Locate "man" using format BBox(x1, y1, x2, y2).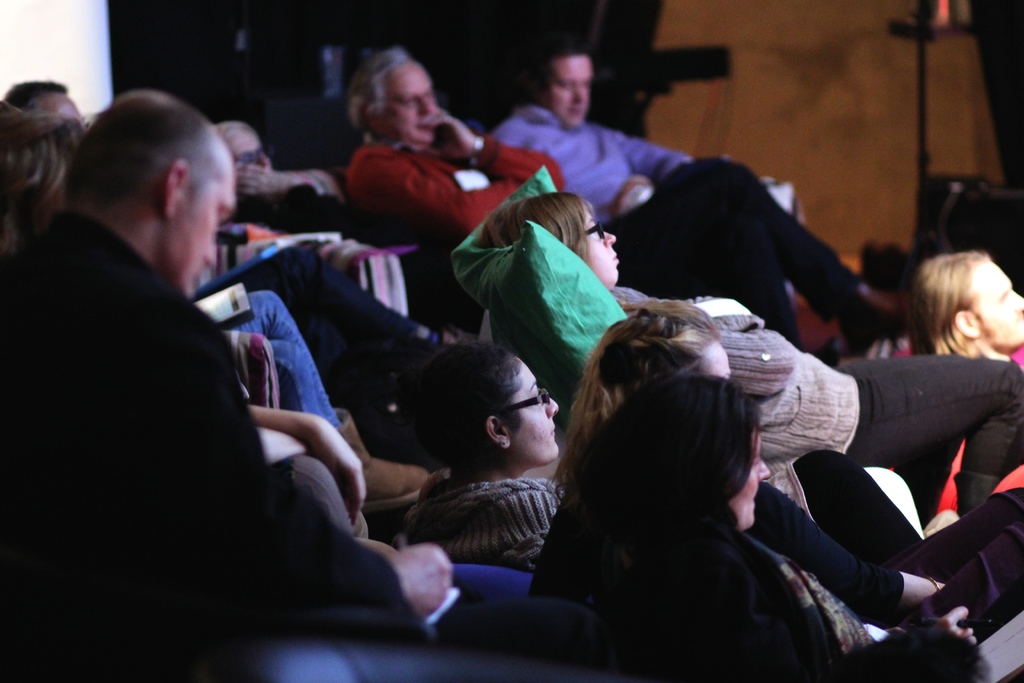
BBox(338, 44, 916, 368).
